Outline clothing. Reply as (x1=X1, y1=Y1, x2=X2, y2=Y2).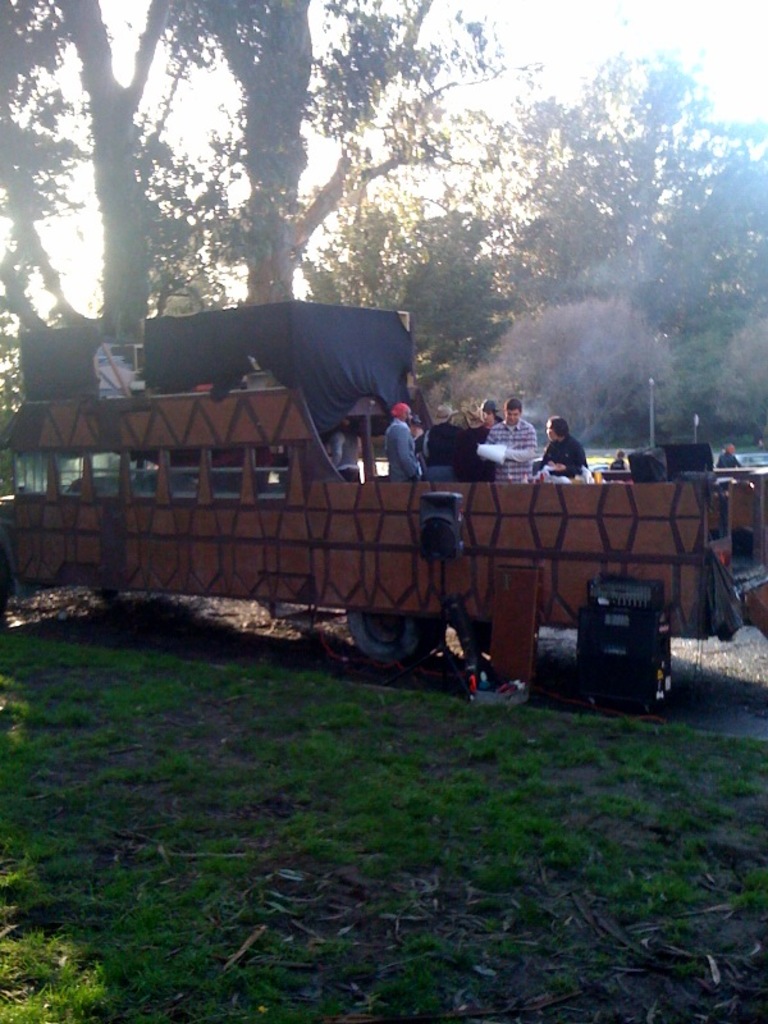
(x1=467, y1=410, x2=504, y2=468).
